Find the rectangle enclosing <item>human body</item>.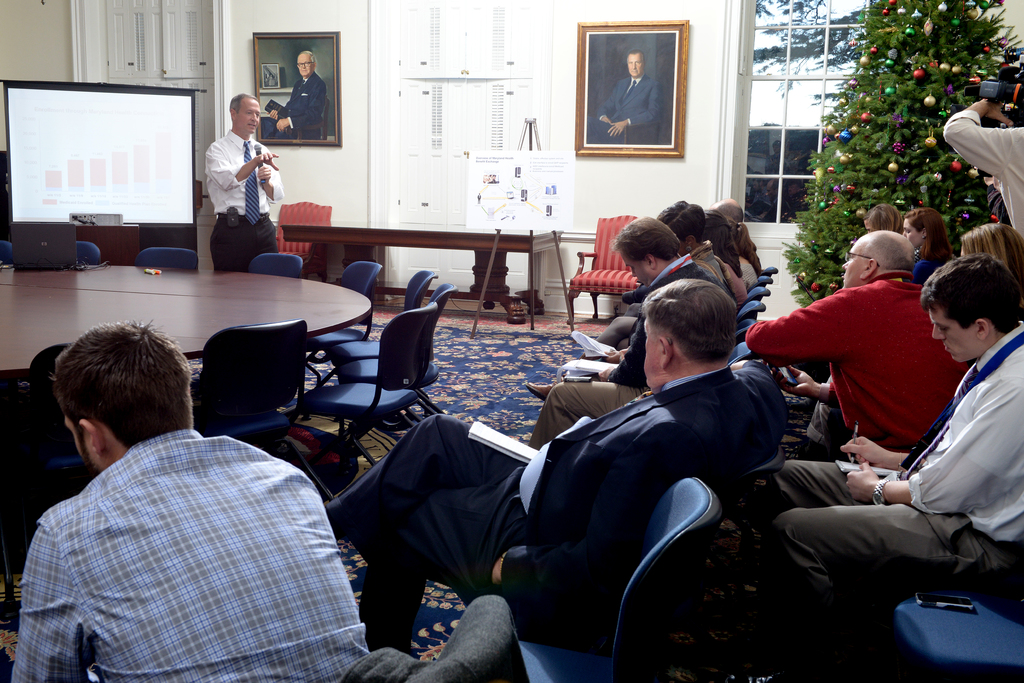
767, 325, 1023, 654.
